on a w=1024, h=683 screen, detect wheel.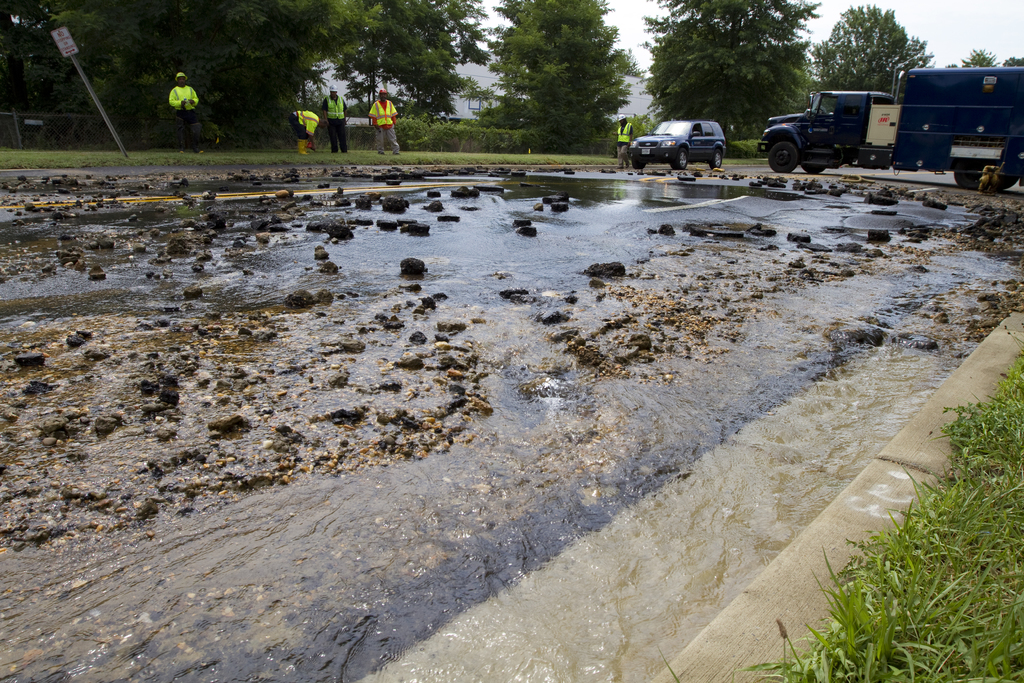
(631, 160, 644, 171).
